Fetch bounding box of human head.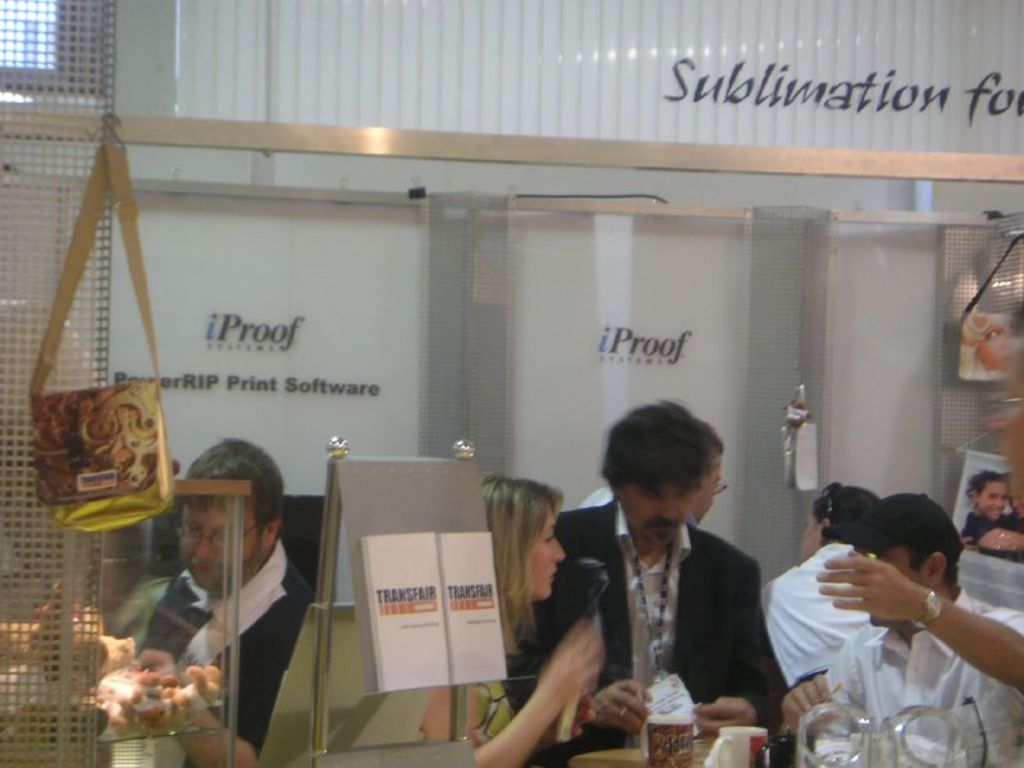
Bbox: x1=609 y1=403 x2=695 y2=545.
